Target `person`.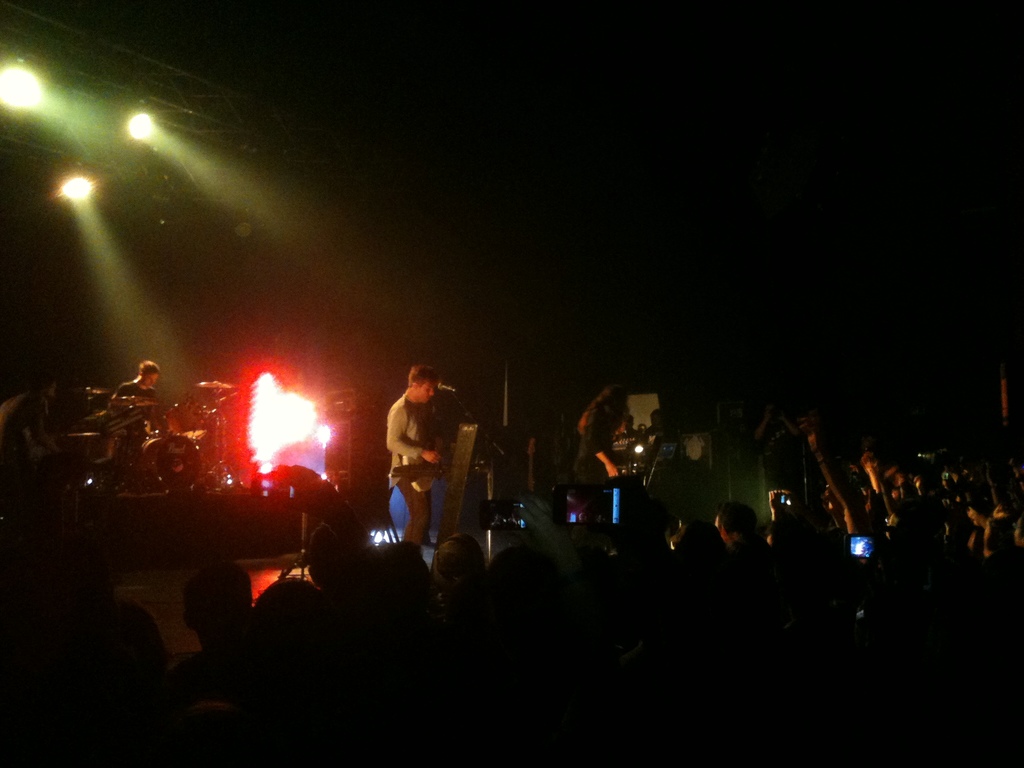
Target region: {"left": 107, "top": 362, "right": 161, "bottom": 452}.
